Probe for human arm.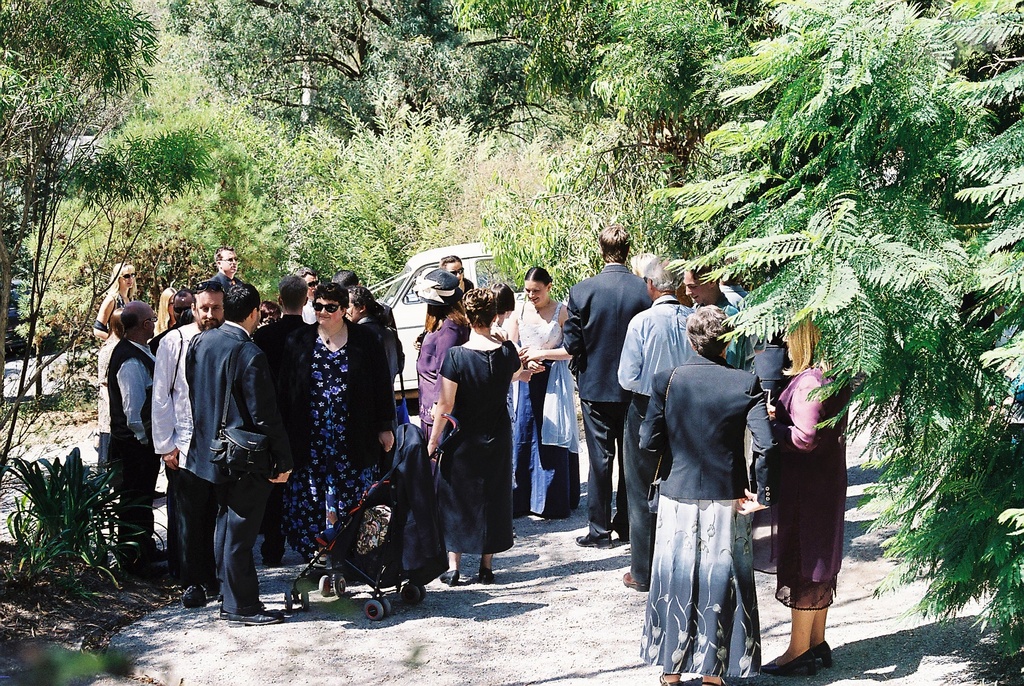
Probe result: <box>783,377,824,448</box>.
